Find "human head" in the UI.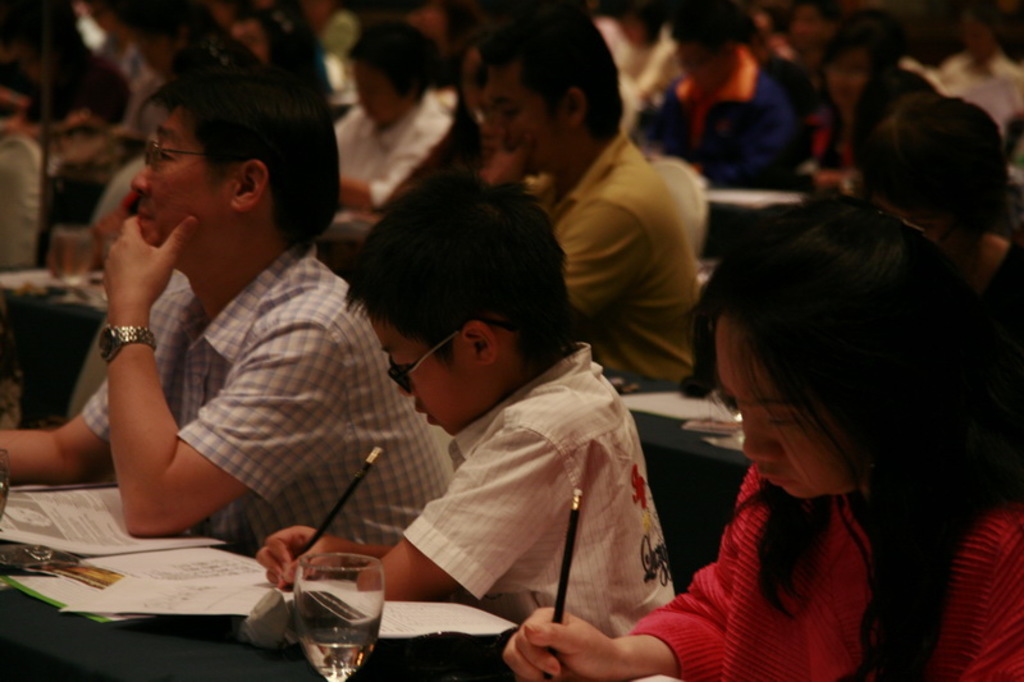
UI element at detection(956, 0, 1010, 61).
